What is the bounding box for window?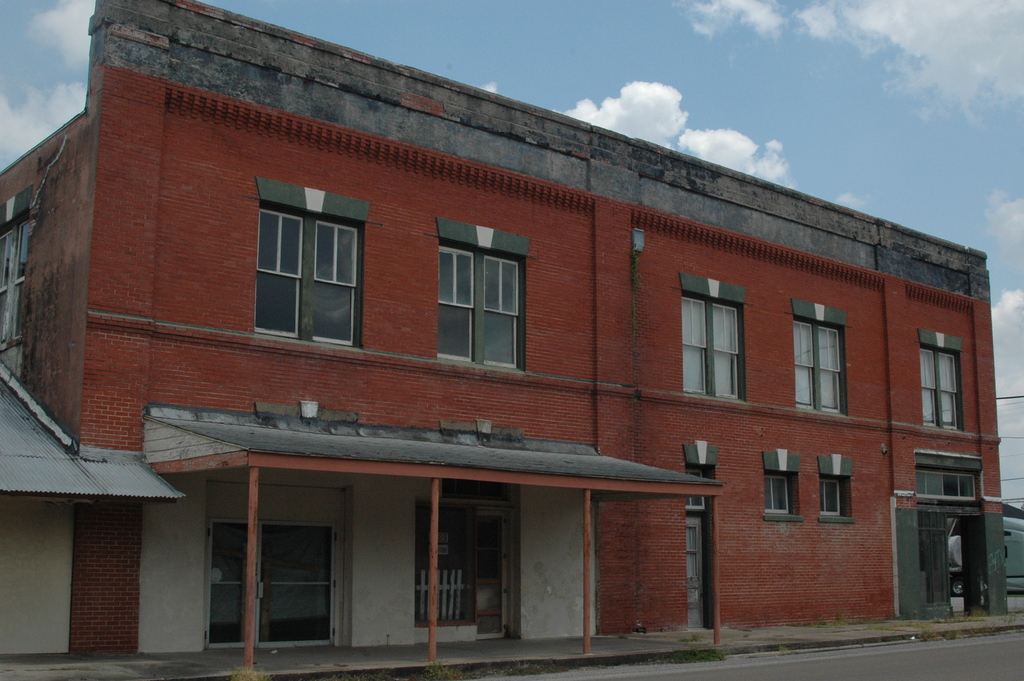
pyautogui.locateOnScreen(787, 319, 845, 407).
